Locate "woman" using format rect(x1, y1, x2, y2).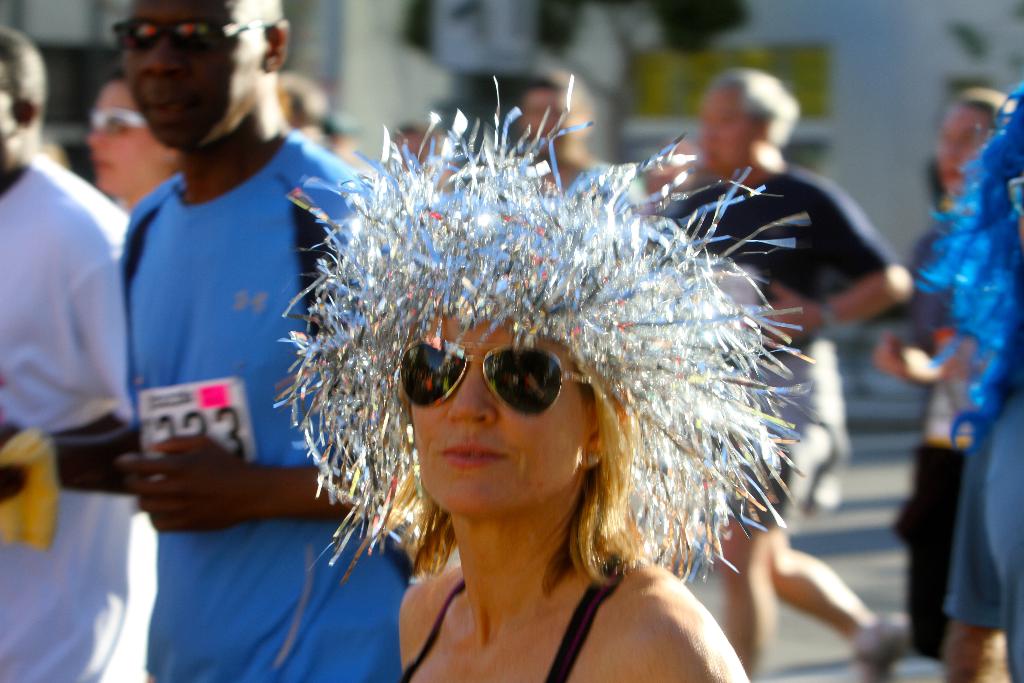
rect(248, 86, 895, 670).
